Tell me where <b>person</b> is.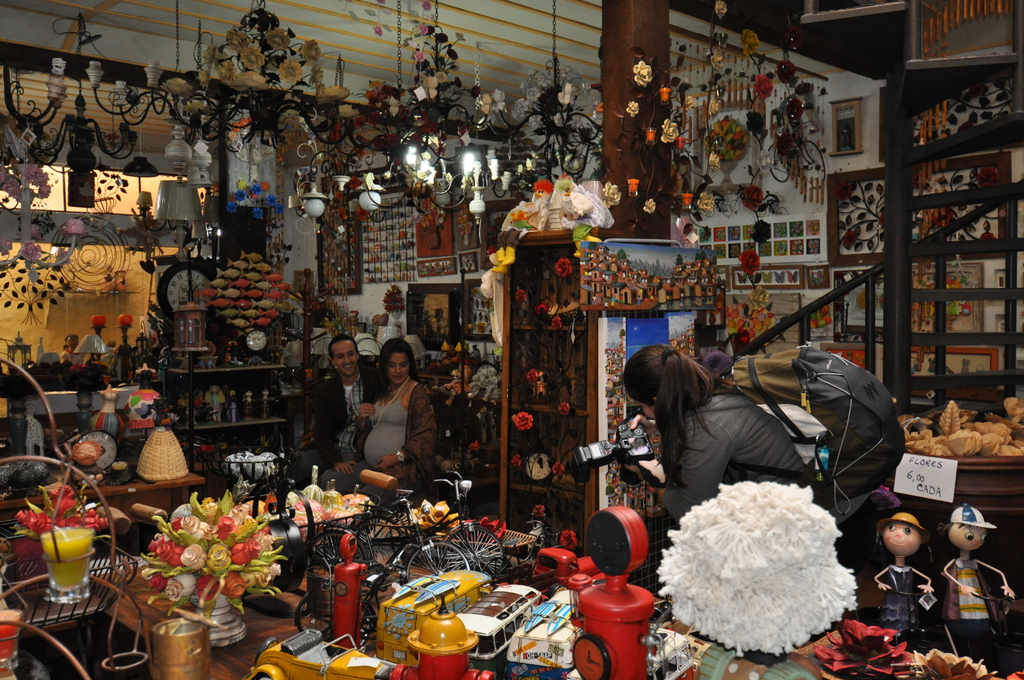
<b>person</b> is at rect(860, 501, 947, 630).
